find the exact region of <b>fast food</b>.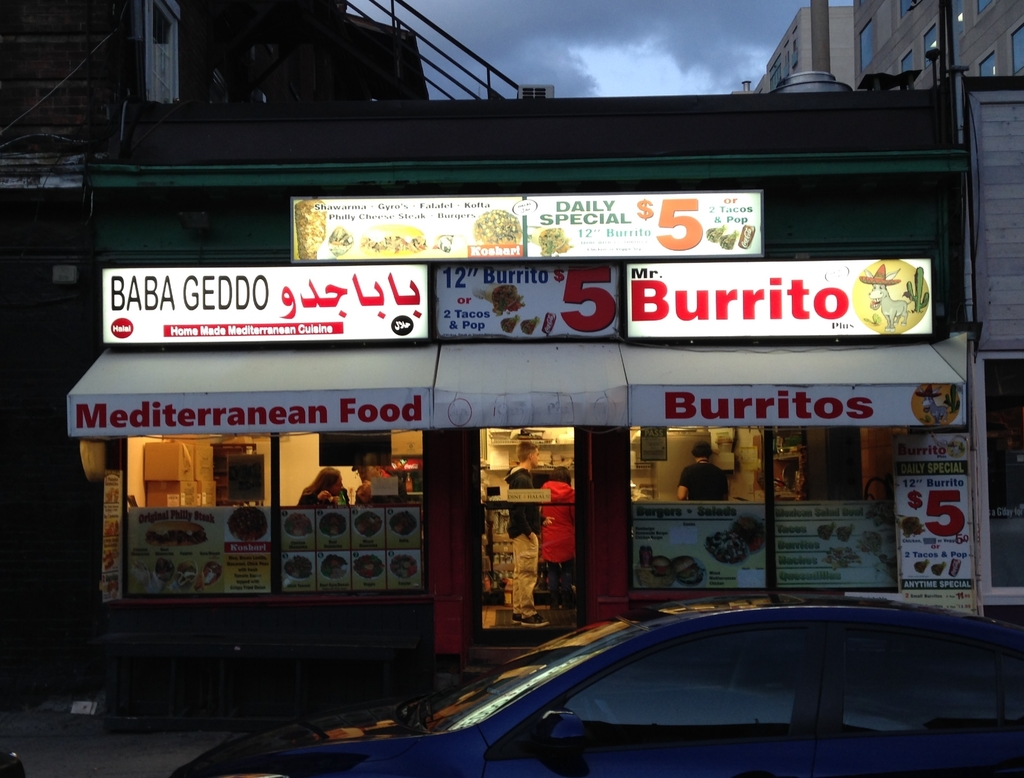
Exact region: bbox(916, 556, 929, 572).
